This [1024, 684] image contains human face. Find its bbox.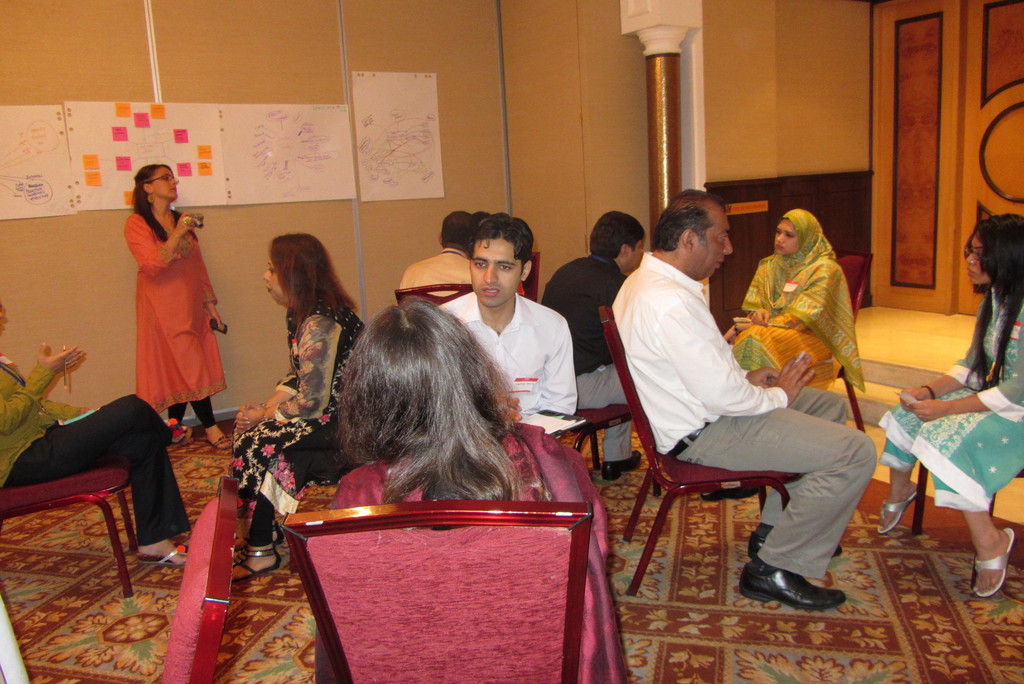
771/216/803/261.
